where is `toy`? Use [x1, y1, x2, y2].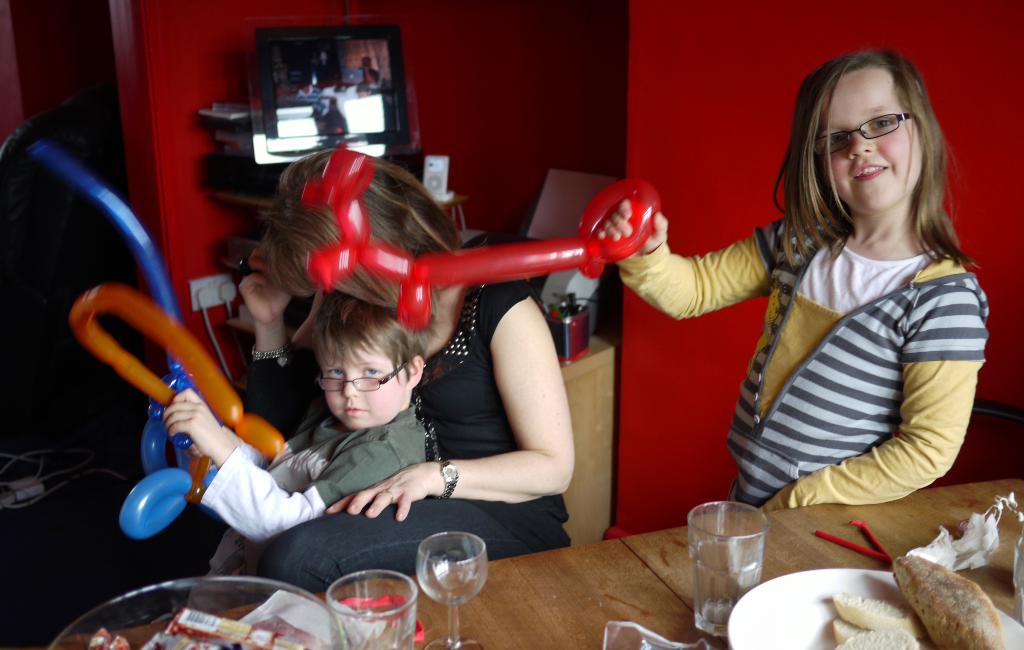
[35, 144, 201, 552].
